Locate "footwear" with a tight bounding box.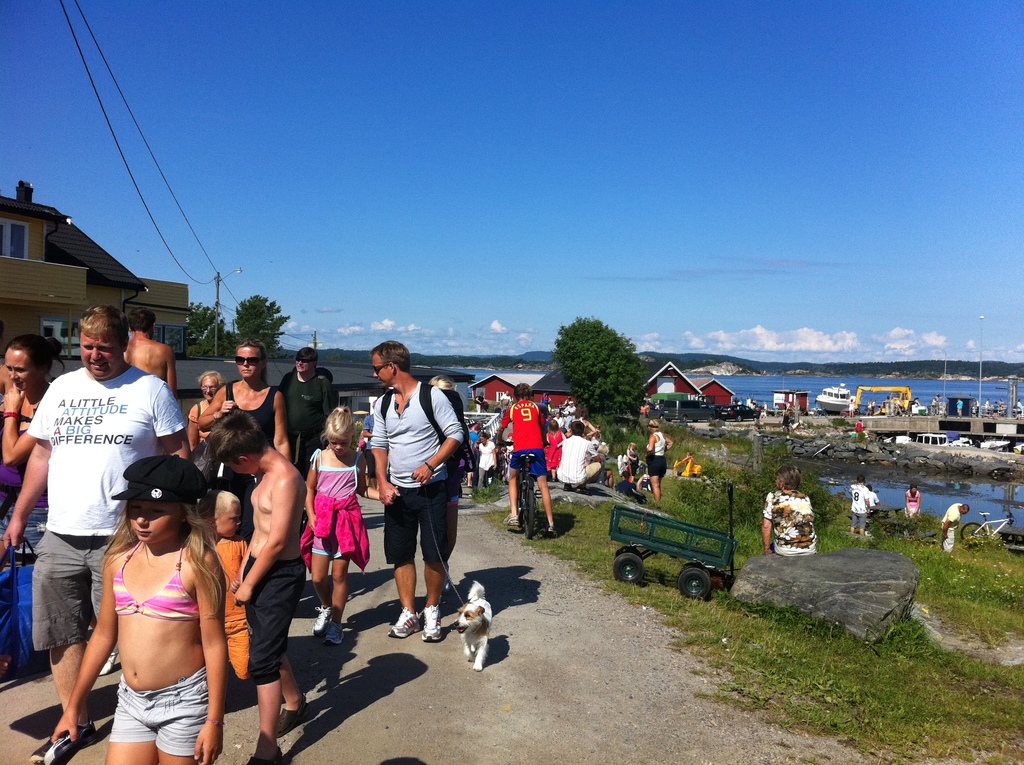
detection(94, 640, 125, 682).
